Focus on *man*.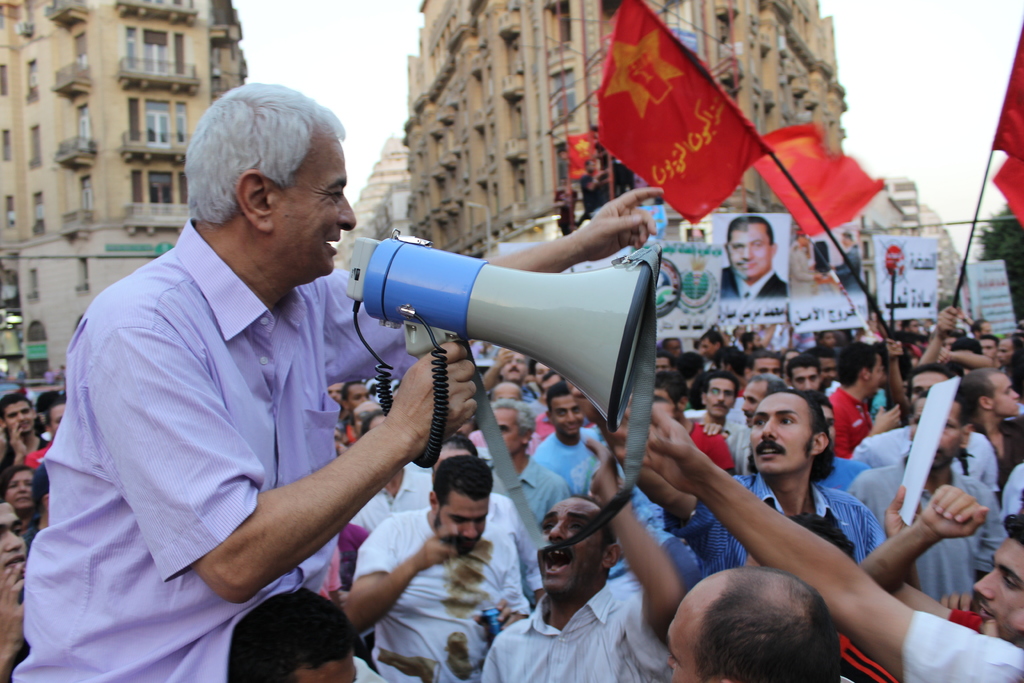
Focused at locate(65, 117, 593, 665).
